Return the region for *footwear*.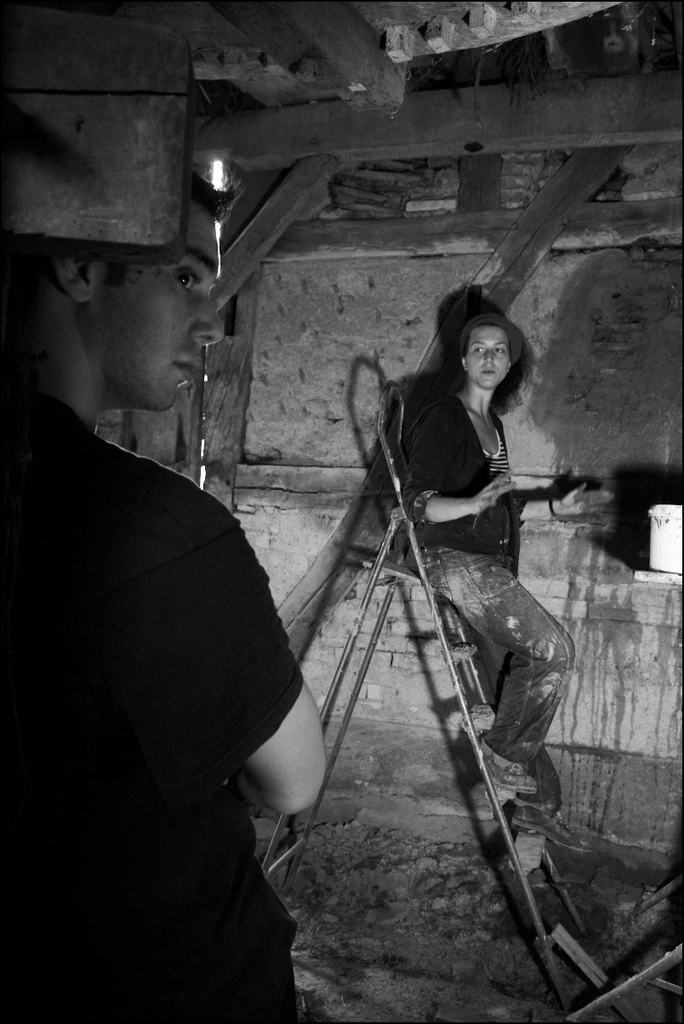
{"left": 485, "top": 739, "right": 539, "bottom": 794}.
